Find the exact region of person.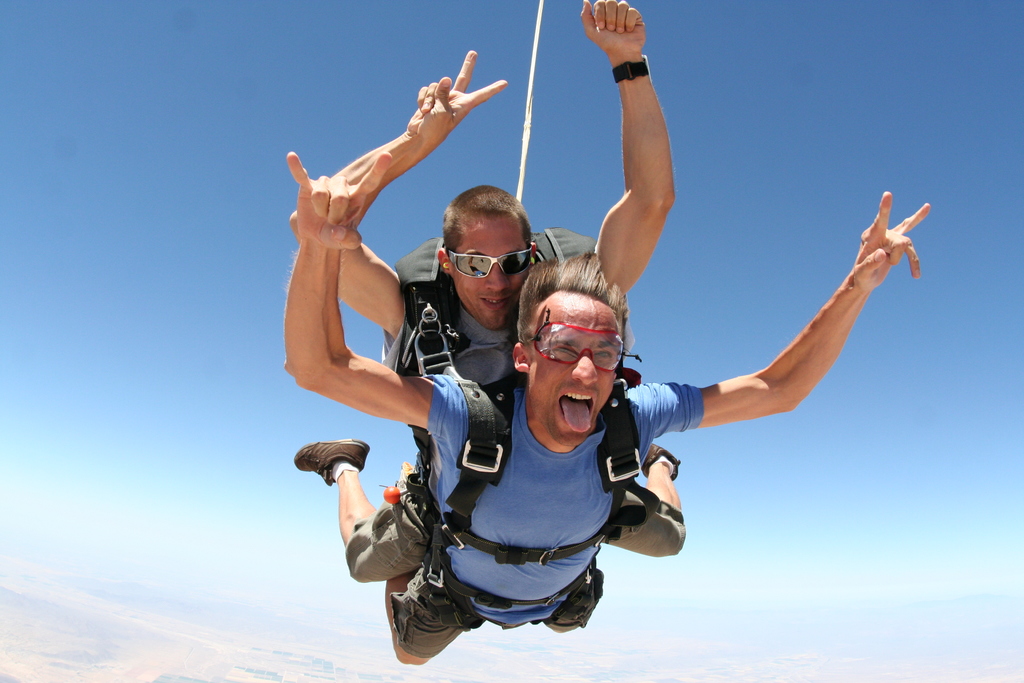
Exact region: 283,147,931,668.
